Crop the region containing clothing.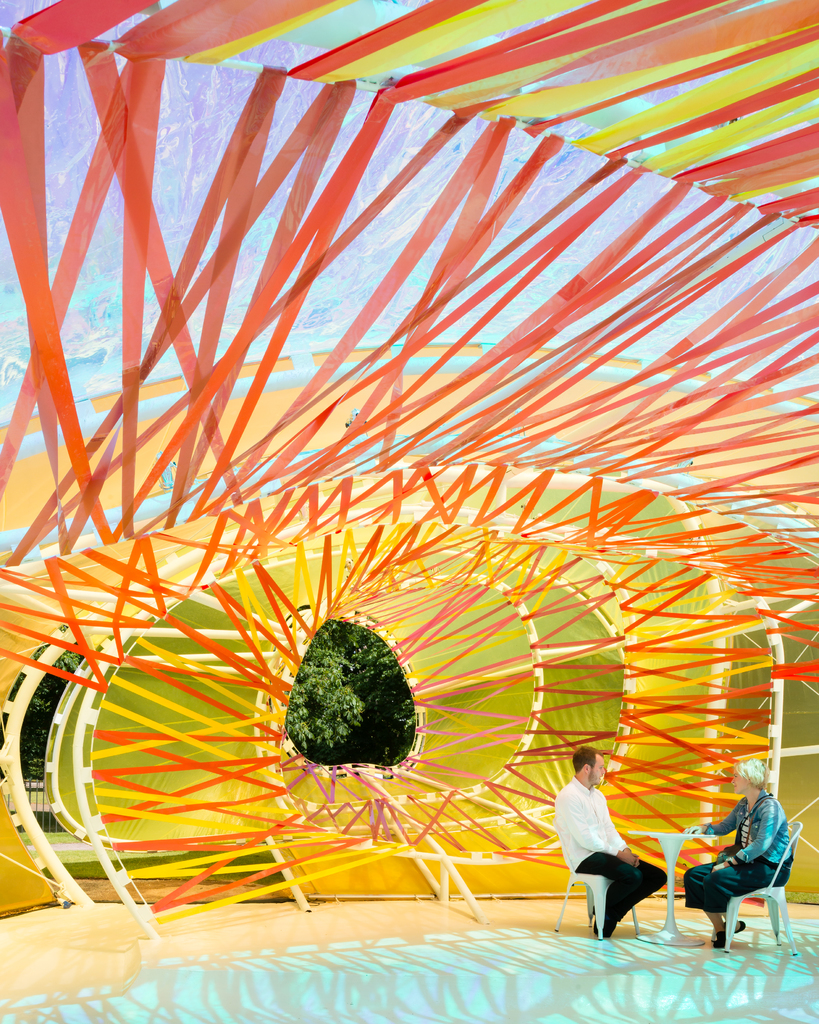
Crop region: 555, 769, 669, 930.
